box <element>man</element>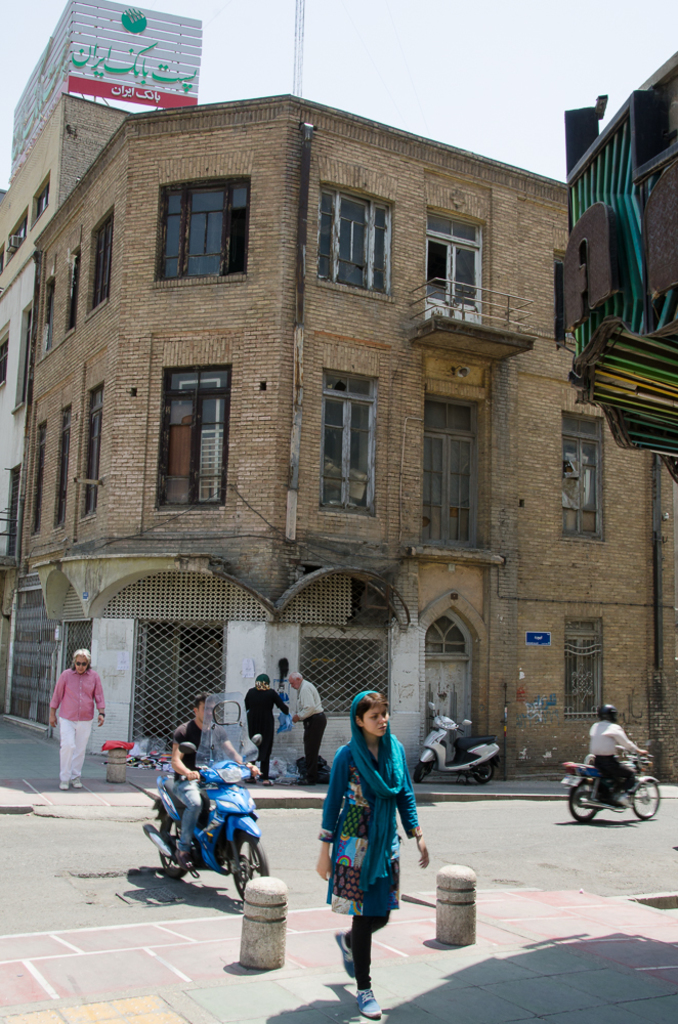
region(35, 647, 110, 796)
